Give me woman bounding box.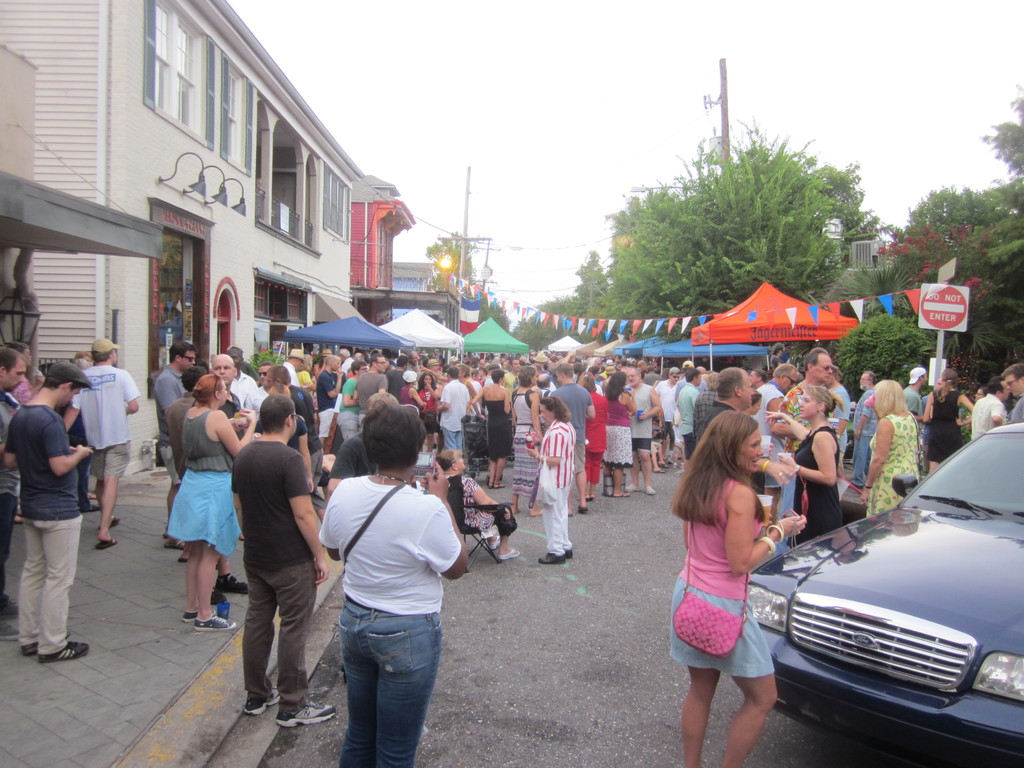
[417,372,444,452].
